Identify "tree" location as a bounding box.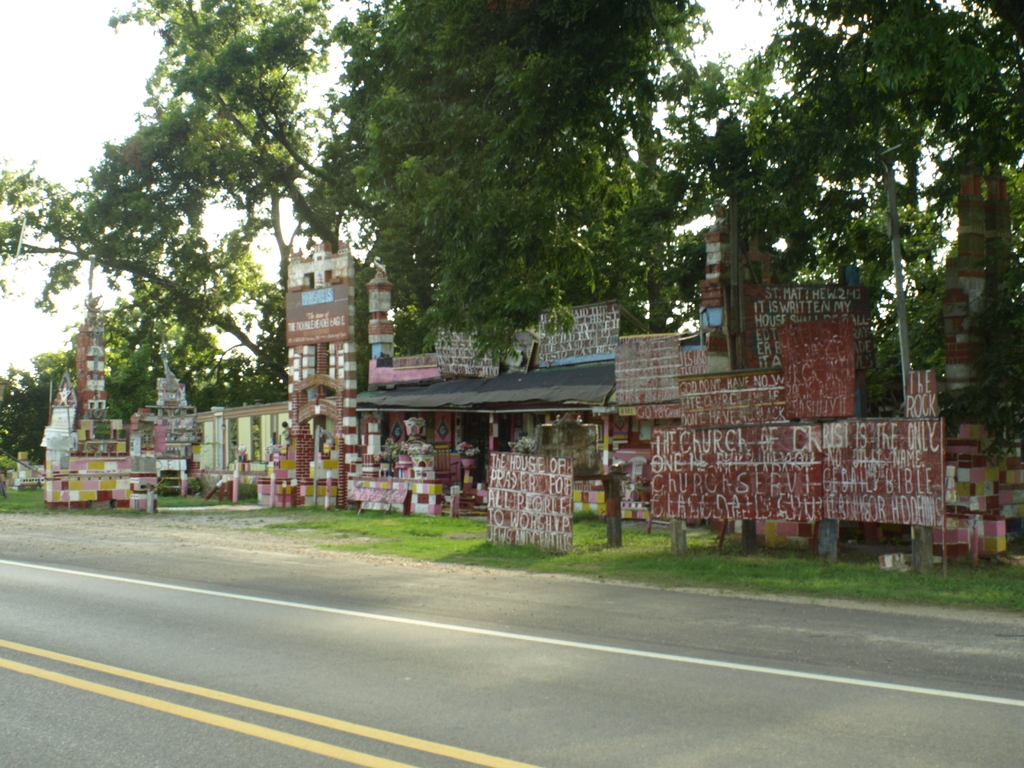
x1=1, y1=362, x2=59, y2=474.
